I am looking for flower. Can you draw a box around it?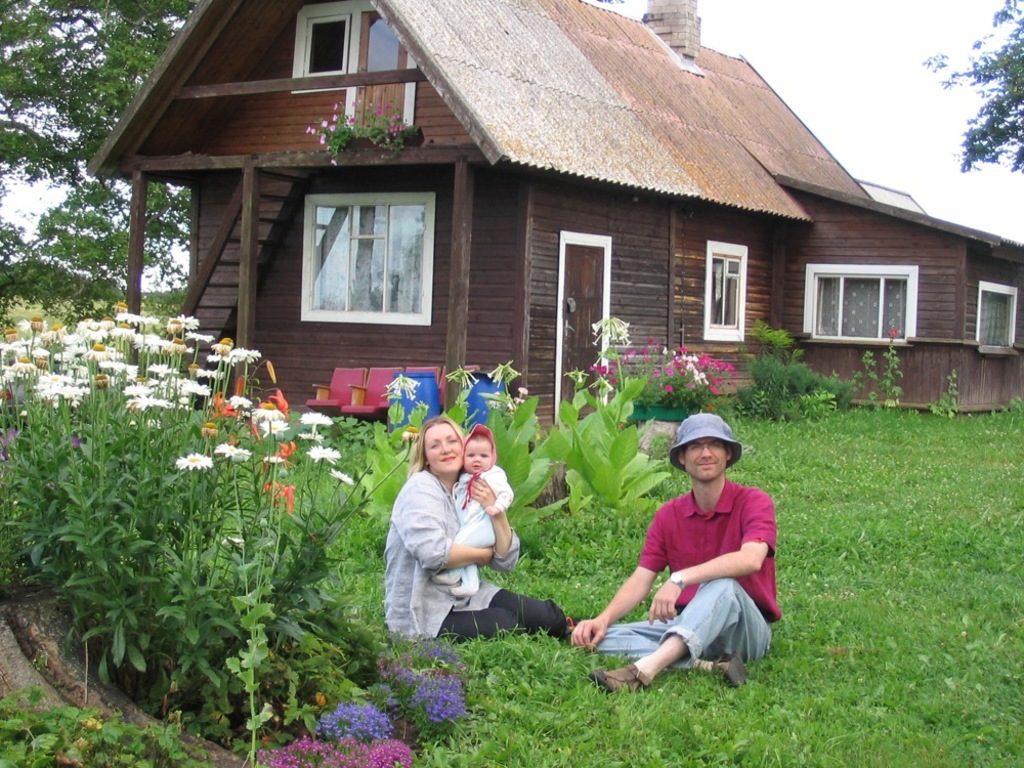
Sure, the bounding box is pyautogui.locateOnScreen(647, 336, 653, 344).
